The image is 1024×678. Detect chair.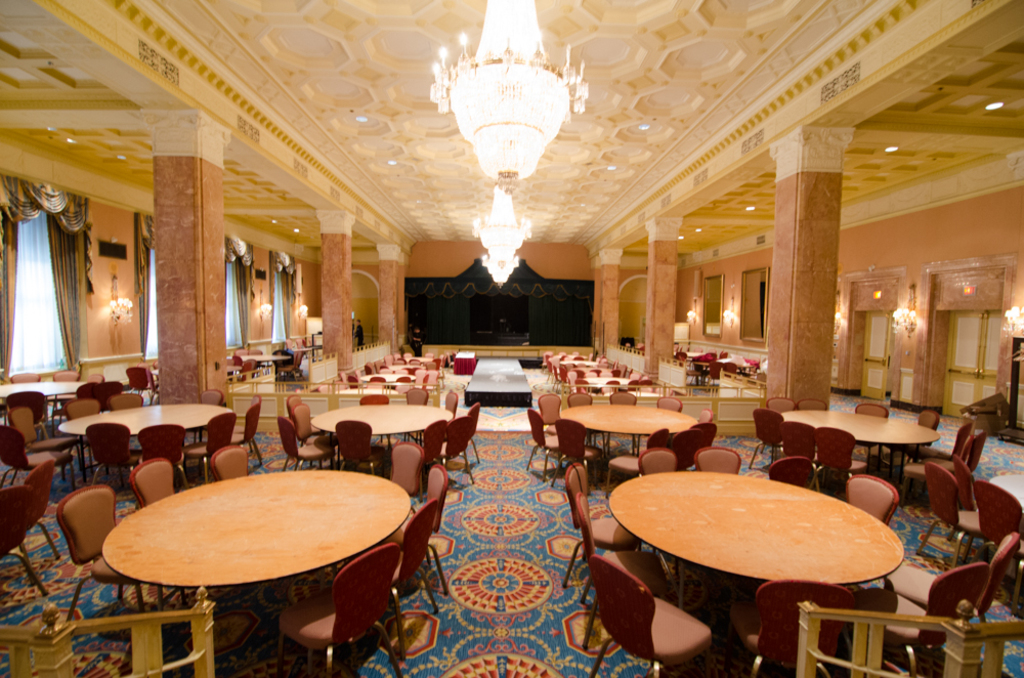
Detection: bbox(964, 473, 1023, 611).
